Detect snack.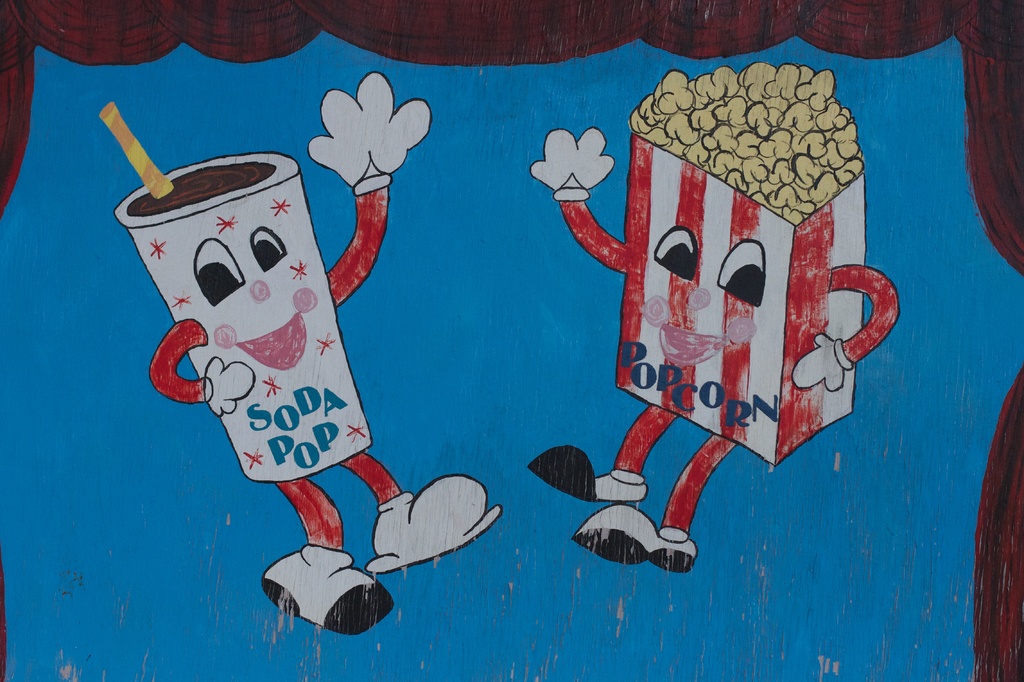
Detected at [left=621, top=63, right=872, bottom=234].
